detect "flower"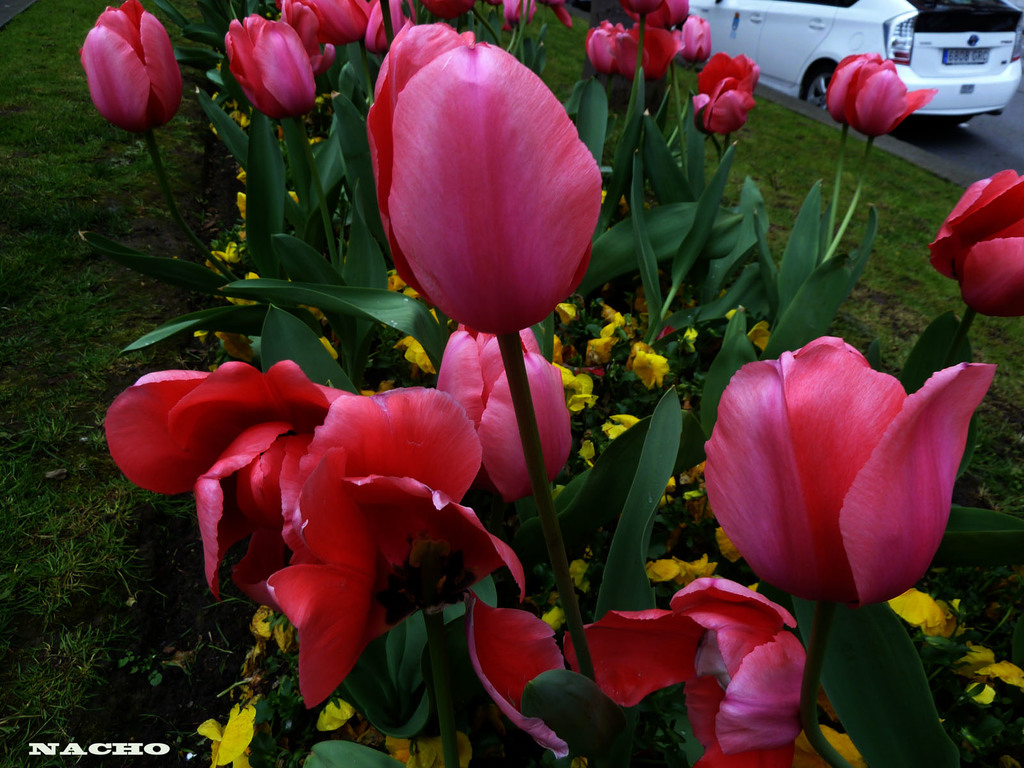
{"x1": 219, "y1": 0, "x2": 333, "y2": 128}
